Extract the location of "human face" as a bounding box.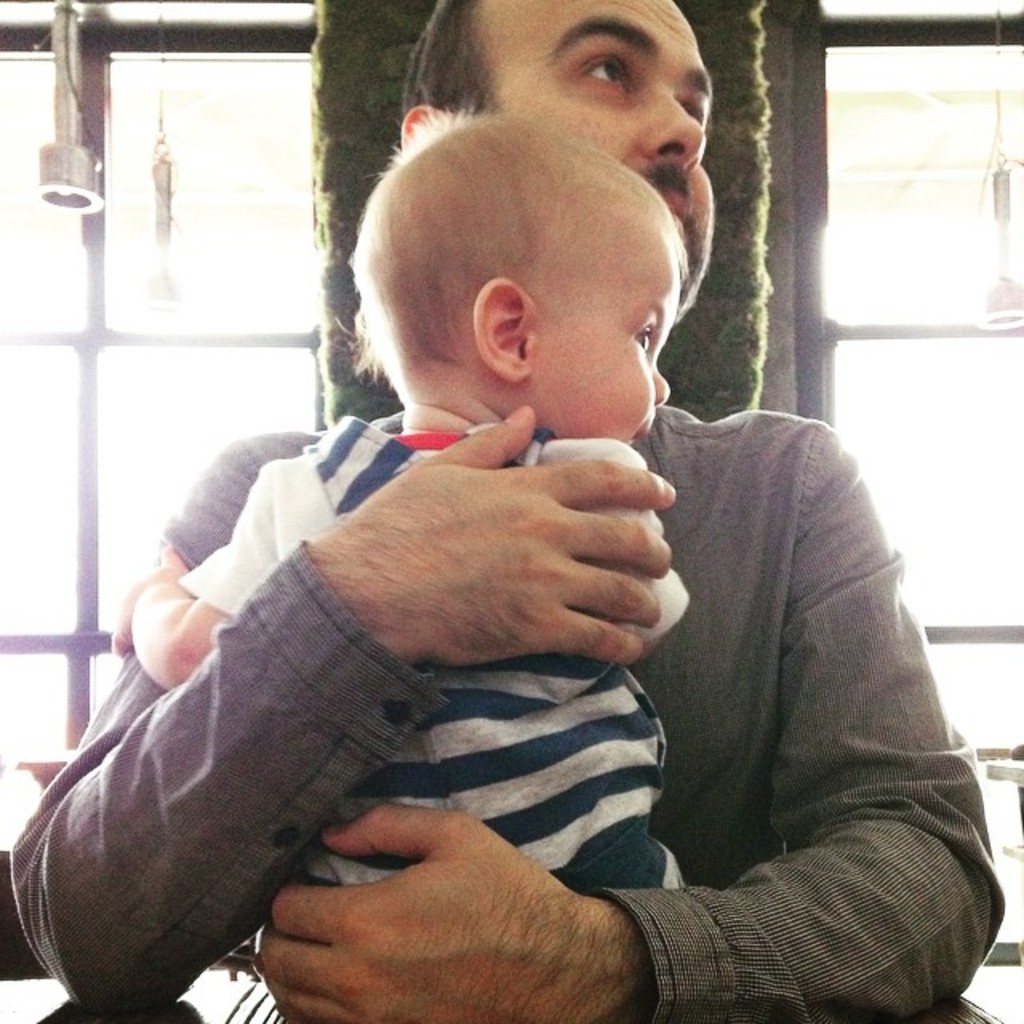
{"x1": 472, "y1": 0, "x2": 717, "y2": 320}.
